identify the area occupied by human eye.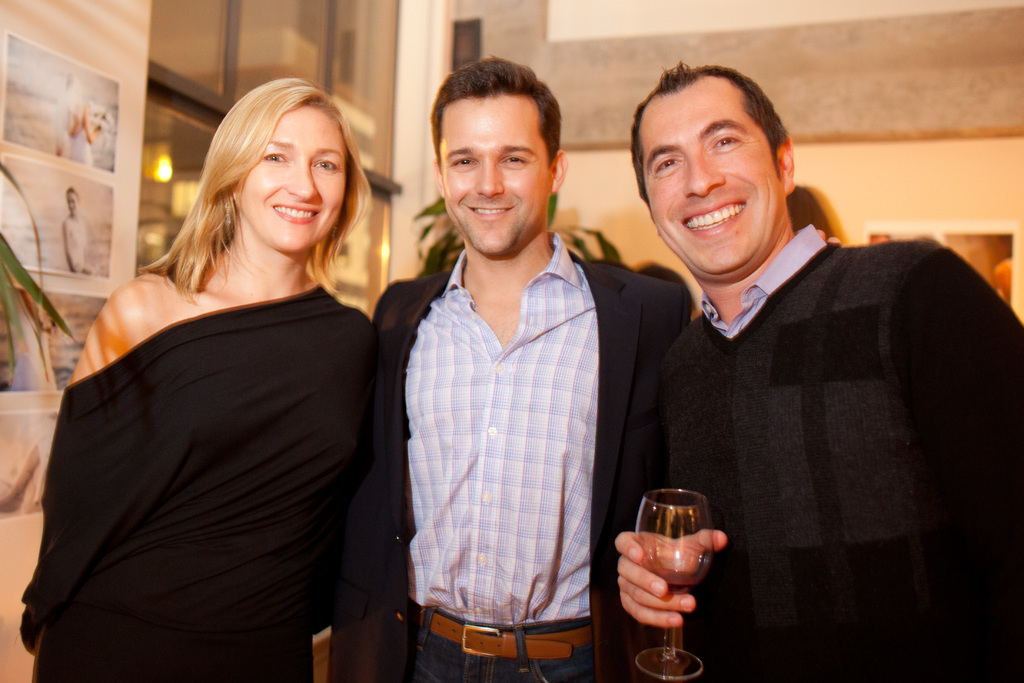
Area: [653,157,684,176].
